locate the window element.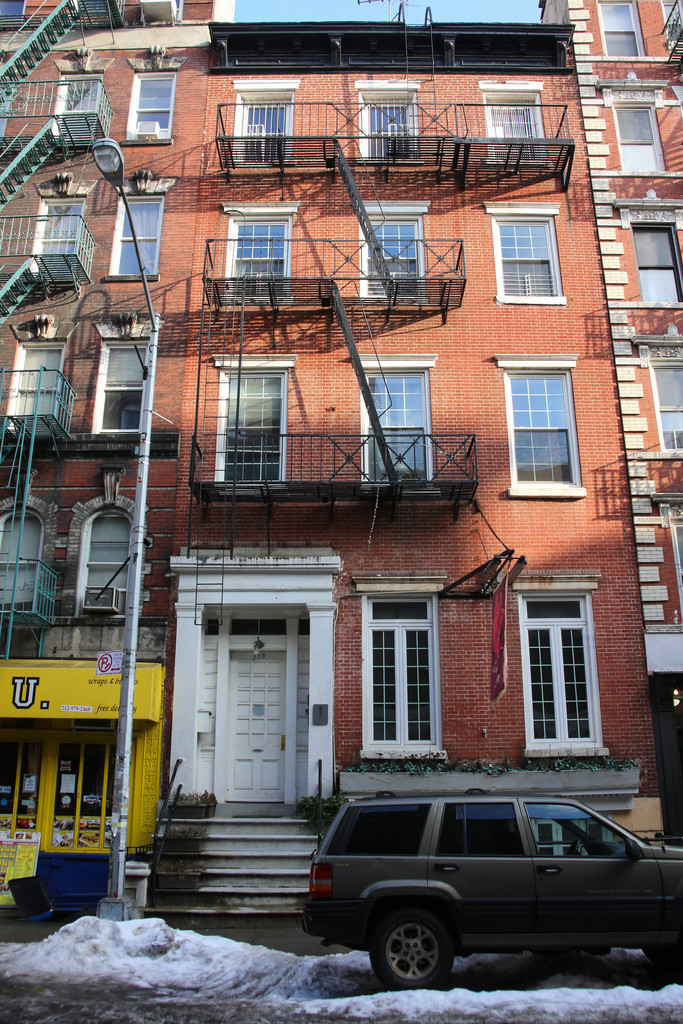
Element bbox: [left=604, top=97, right=666, bottom=177].
